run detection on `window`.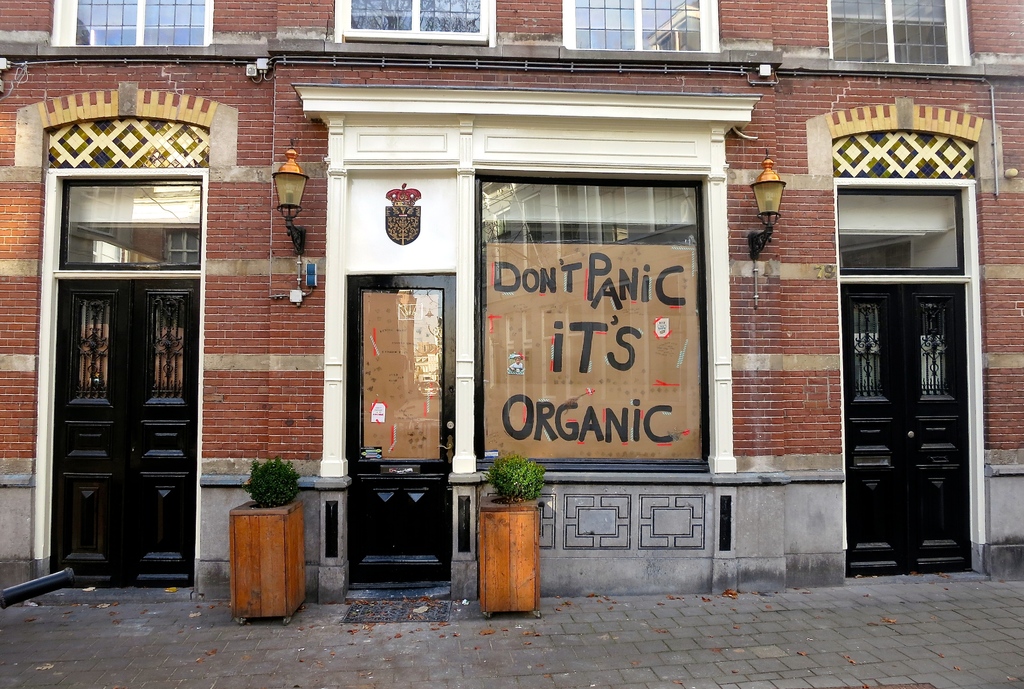
Result: <bbox>568, 1, 720, 51</bbox>.
